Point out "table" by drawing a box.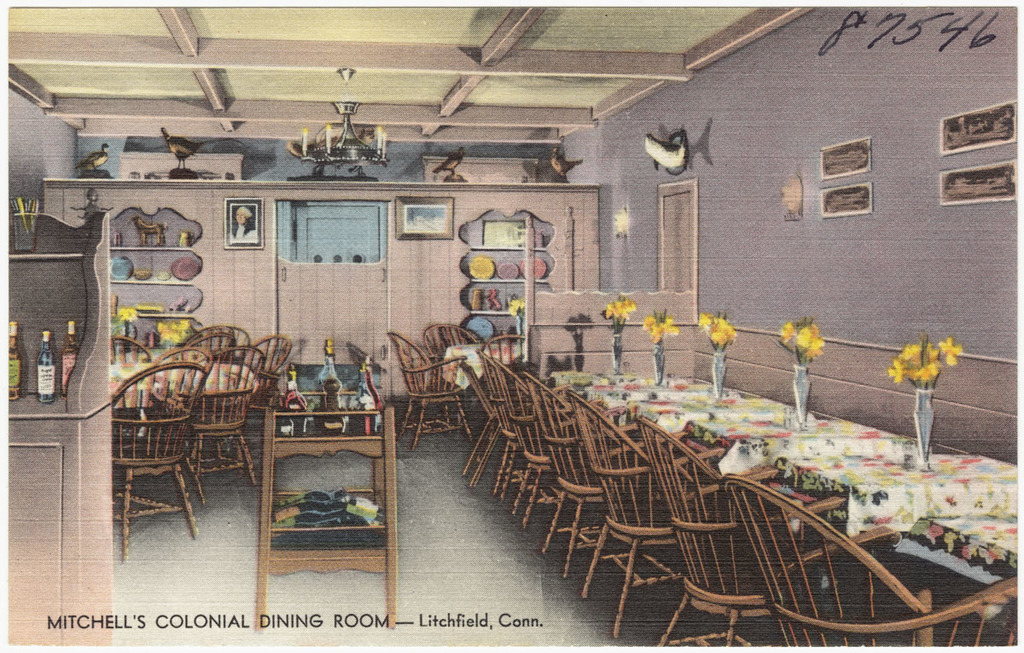
l=568, t=373, r=1021, b=583.
